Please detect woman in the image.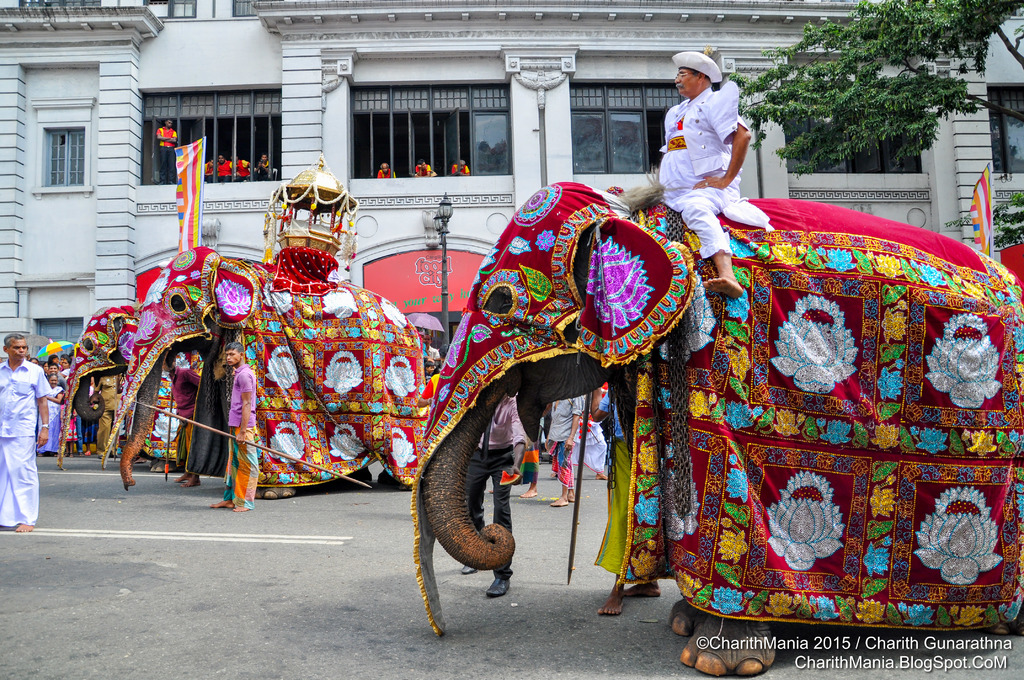
61,358,68,388.
